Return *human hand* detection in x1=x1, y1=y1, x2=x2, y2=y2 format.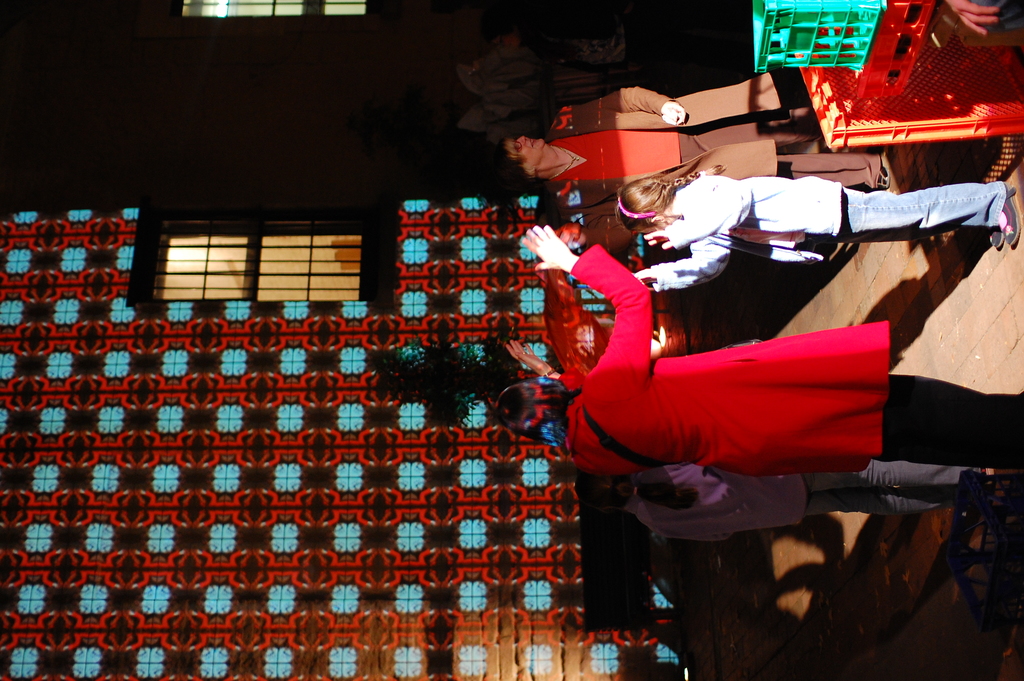
x1=518, y1=219, x2=566, y2=267.
